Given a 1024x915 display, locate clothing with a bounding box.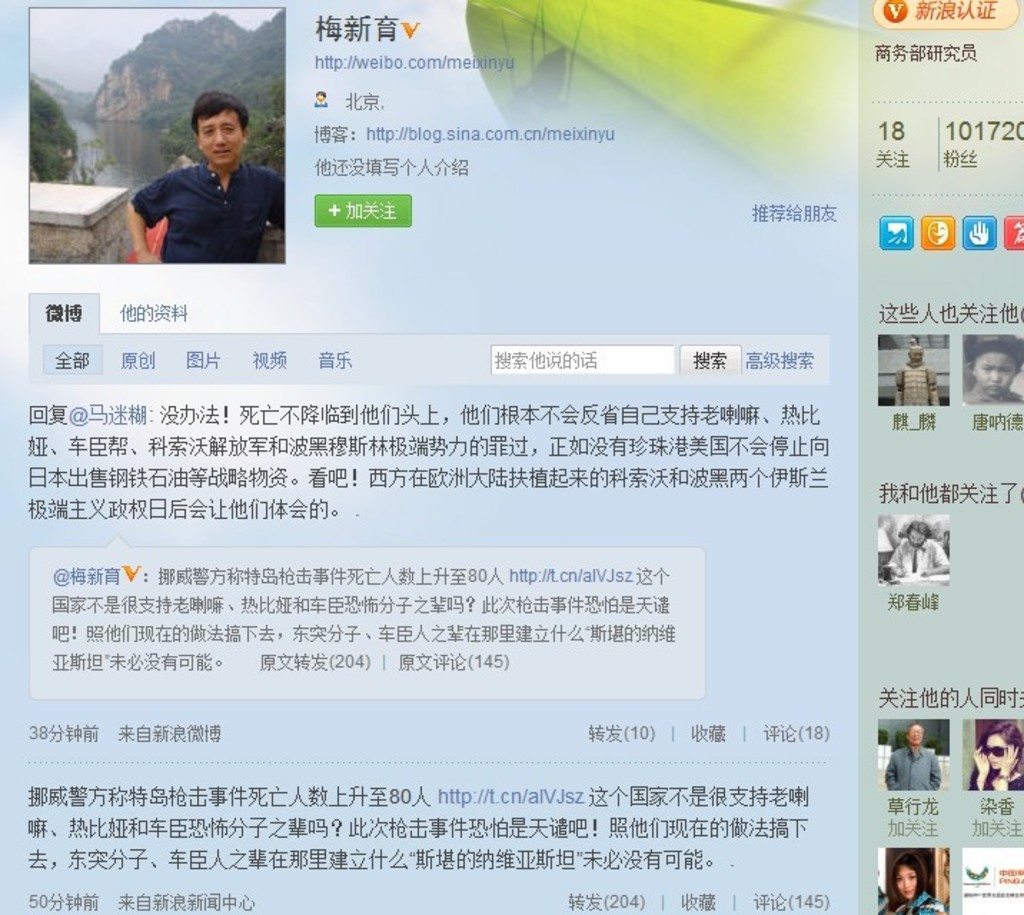
Located: bbox(884, 745, 940, 789).
